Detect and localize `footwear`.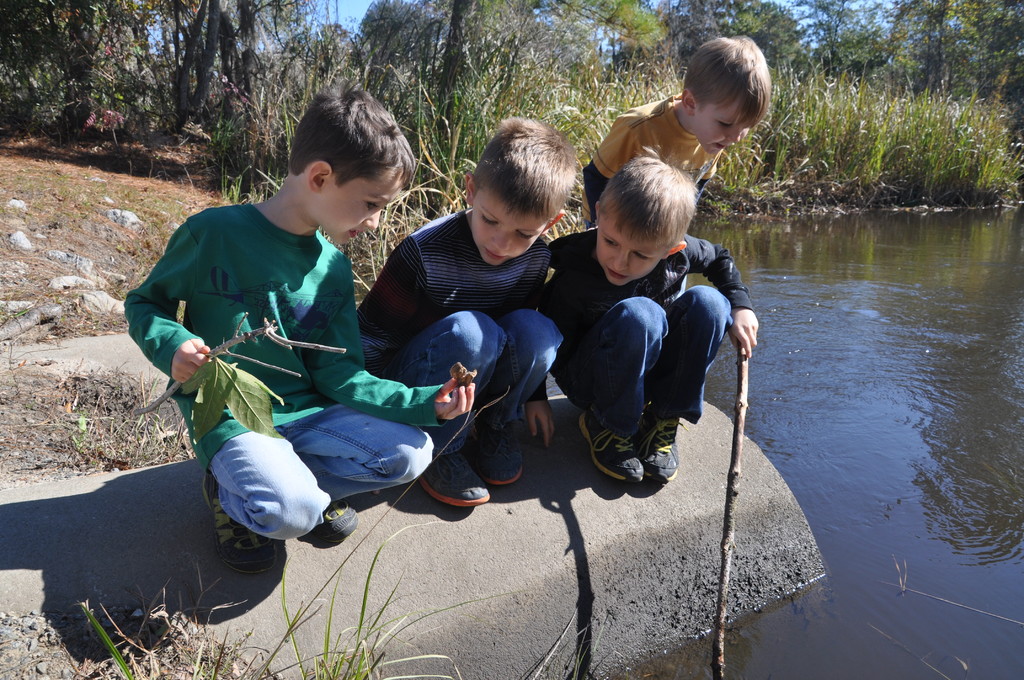
Localized at (316,490,356,538).
